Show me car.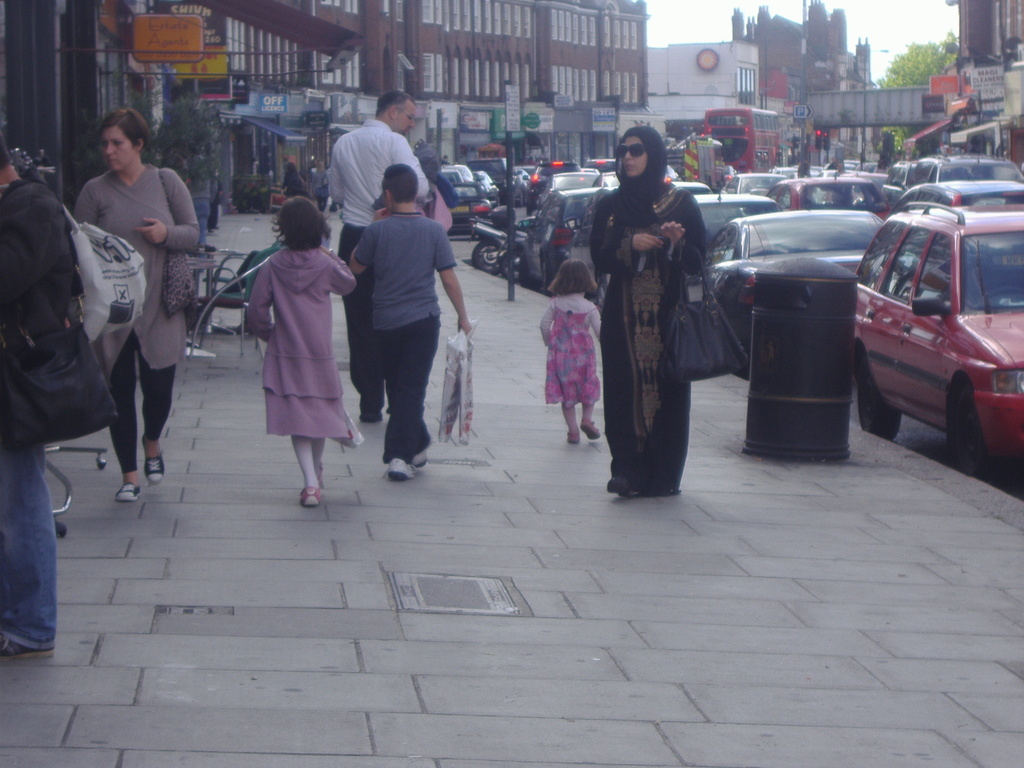
car is here: <region>881, 156, 1023, 208</region>.
